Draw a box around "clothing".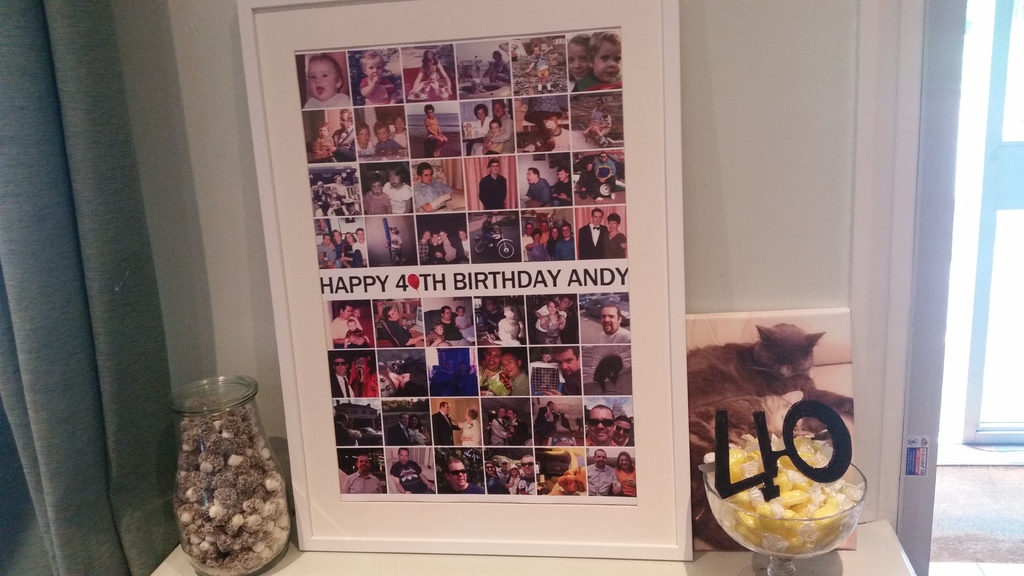
(360, 77, 395, 109).
